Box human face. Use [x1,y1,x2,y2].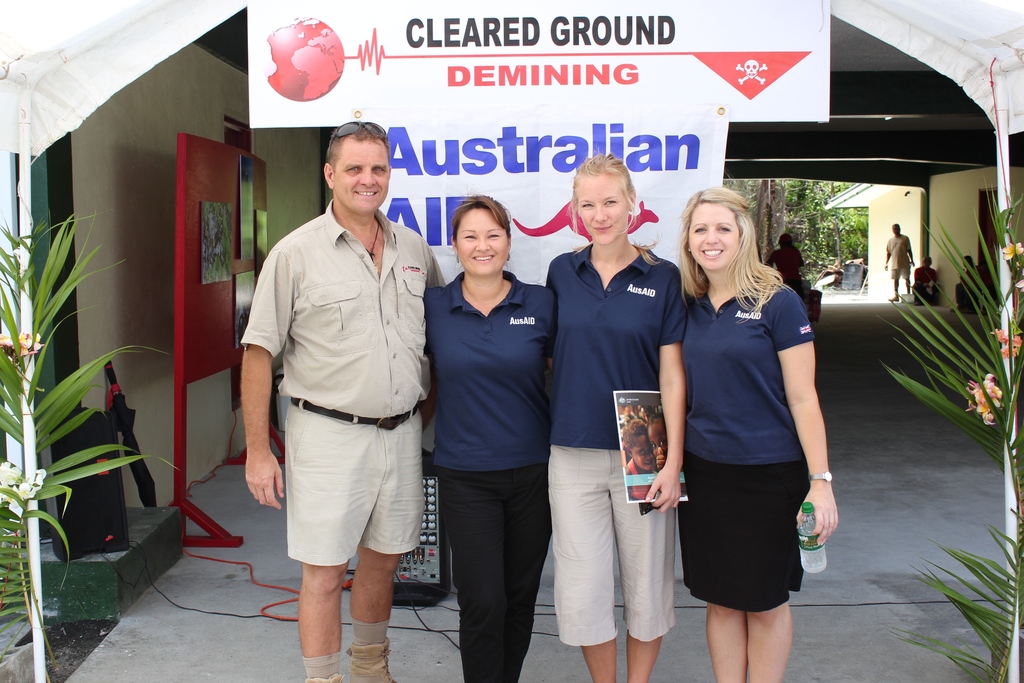
[456,211,507,277].
